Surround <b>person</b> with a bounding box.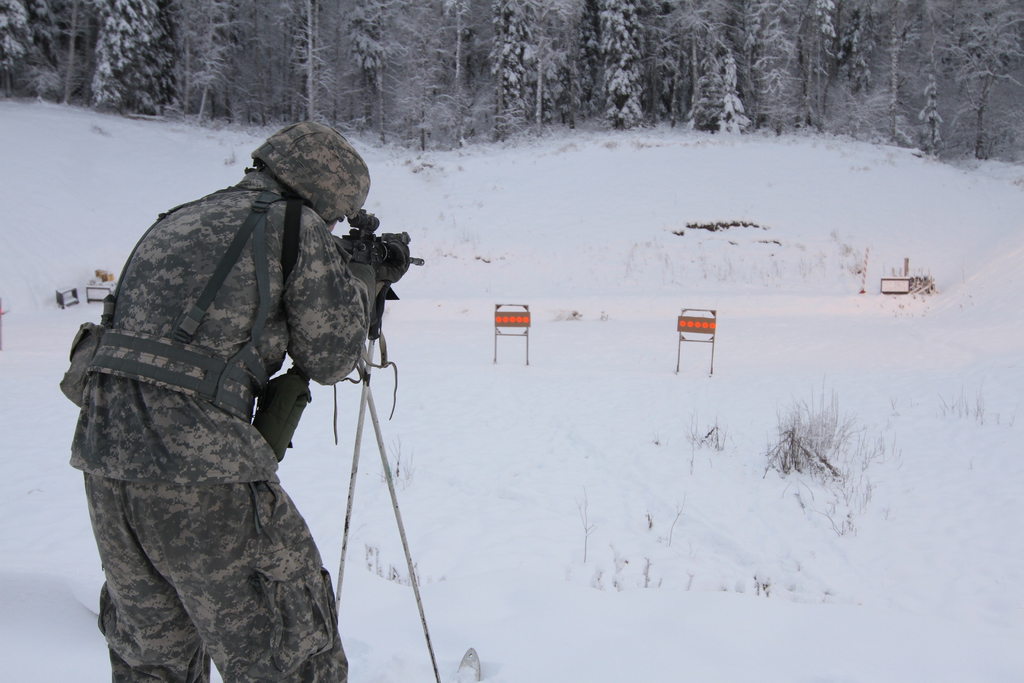
left=60, top=115, right=385, bottom=682.
